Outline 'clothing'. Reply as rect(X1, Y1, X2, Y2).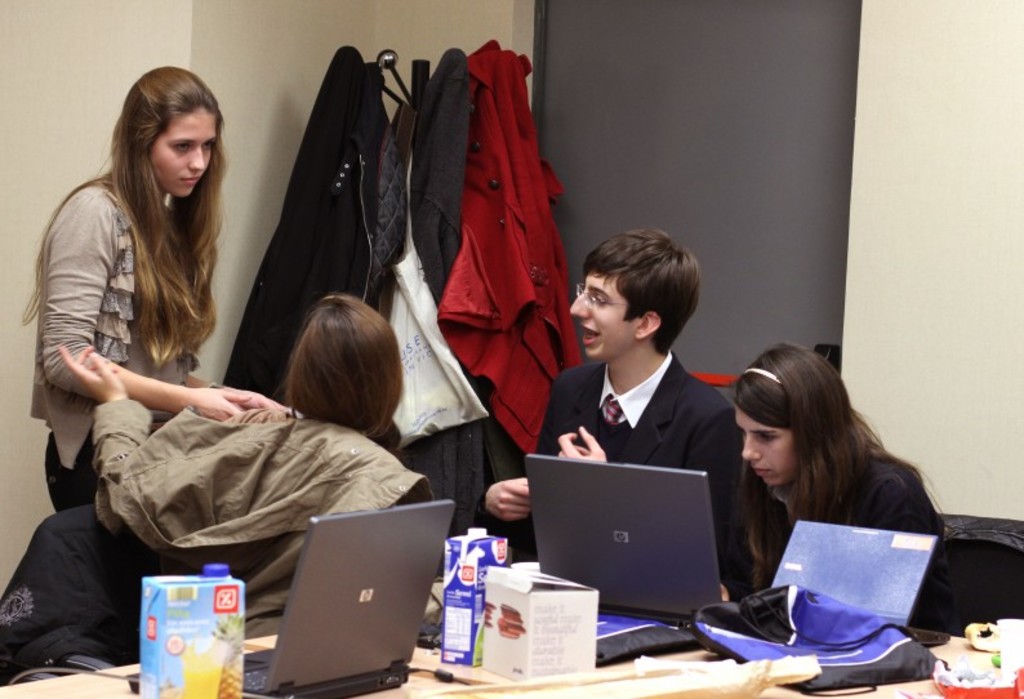
rect(475, 338, 754, 598).
